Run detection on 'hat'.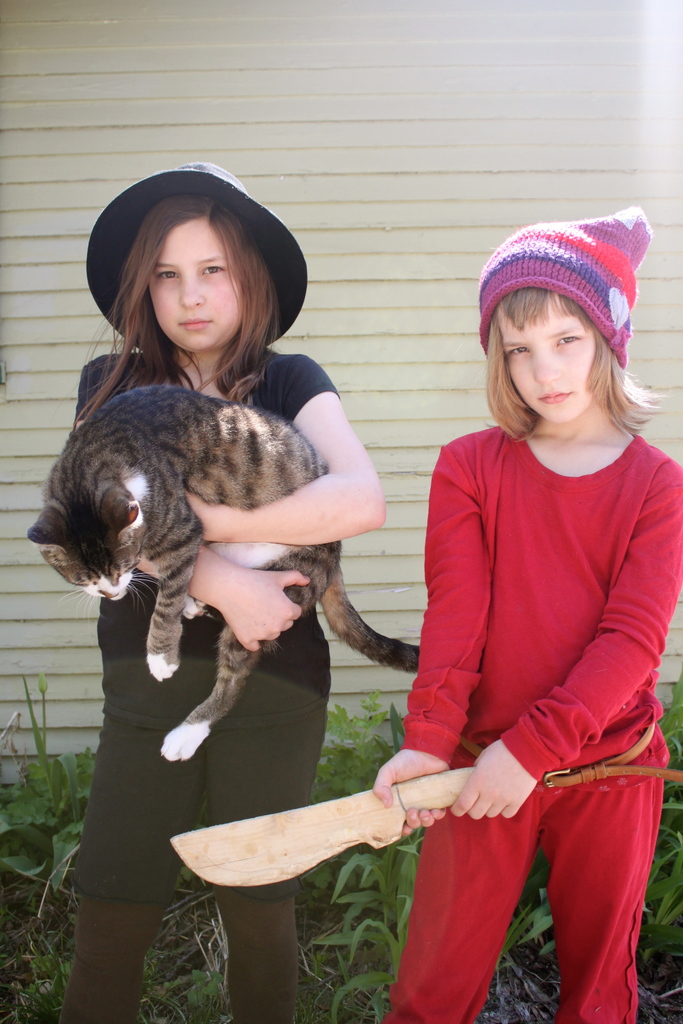
Result: {"x1": 86, "y1": 155, "x2": 315, "y2": 335}.
